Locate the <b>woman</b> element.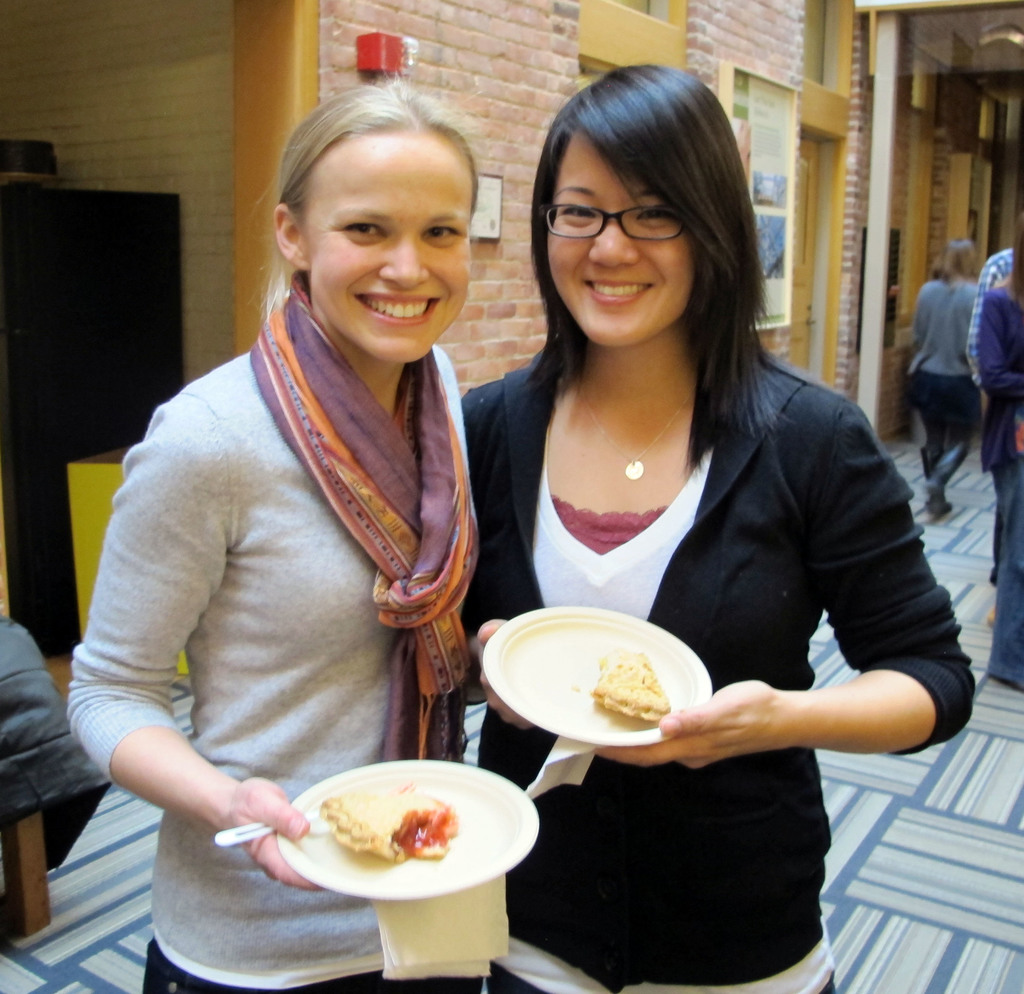
Element bbox: 434:78:932:936.
